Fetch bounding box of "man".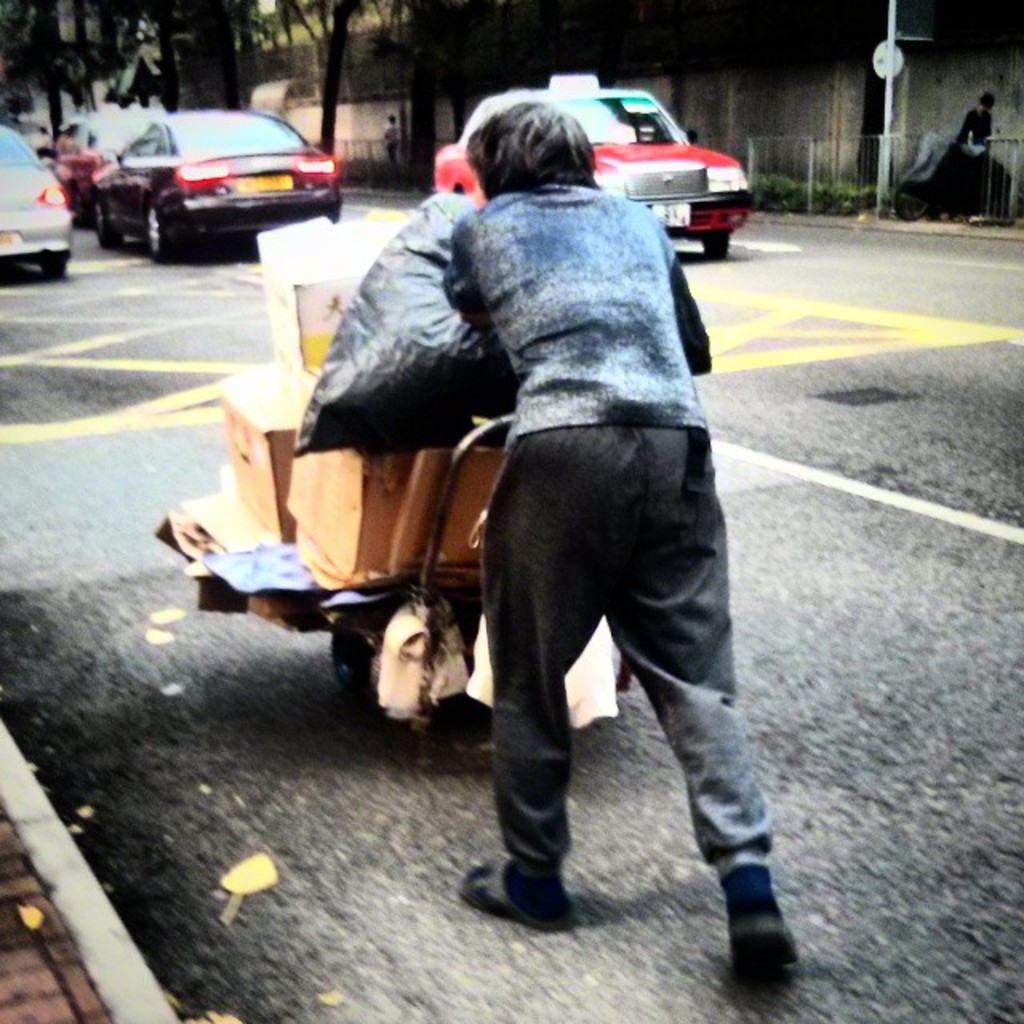
Bbox: x1=458 y1=91 x2=806 y2=965.
